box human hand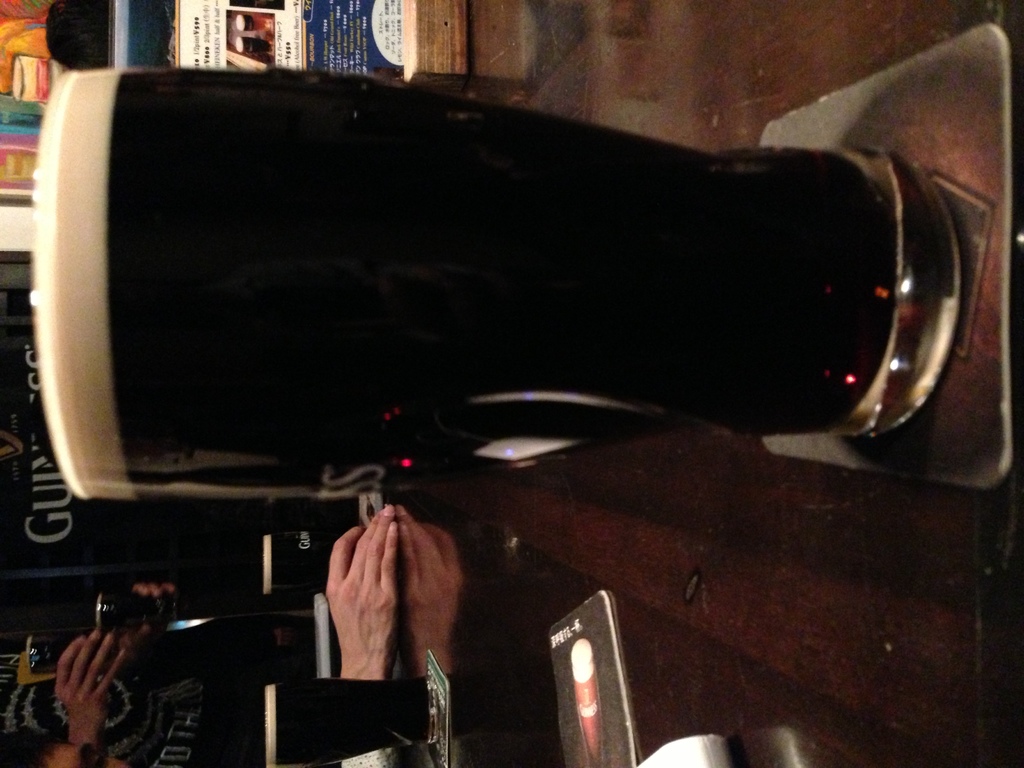
bbox=(120, 581, 184, 657)
